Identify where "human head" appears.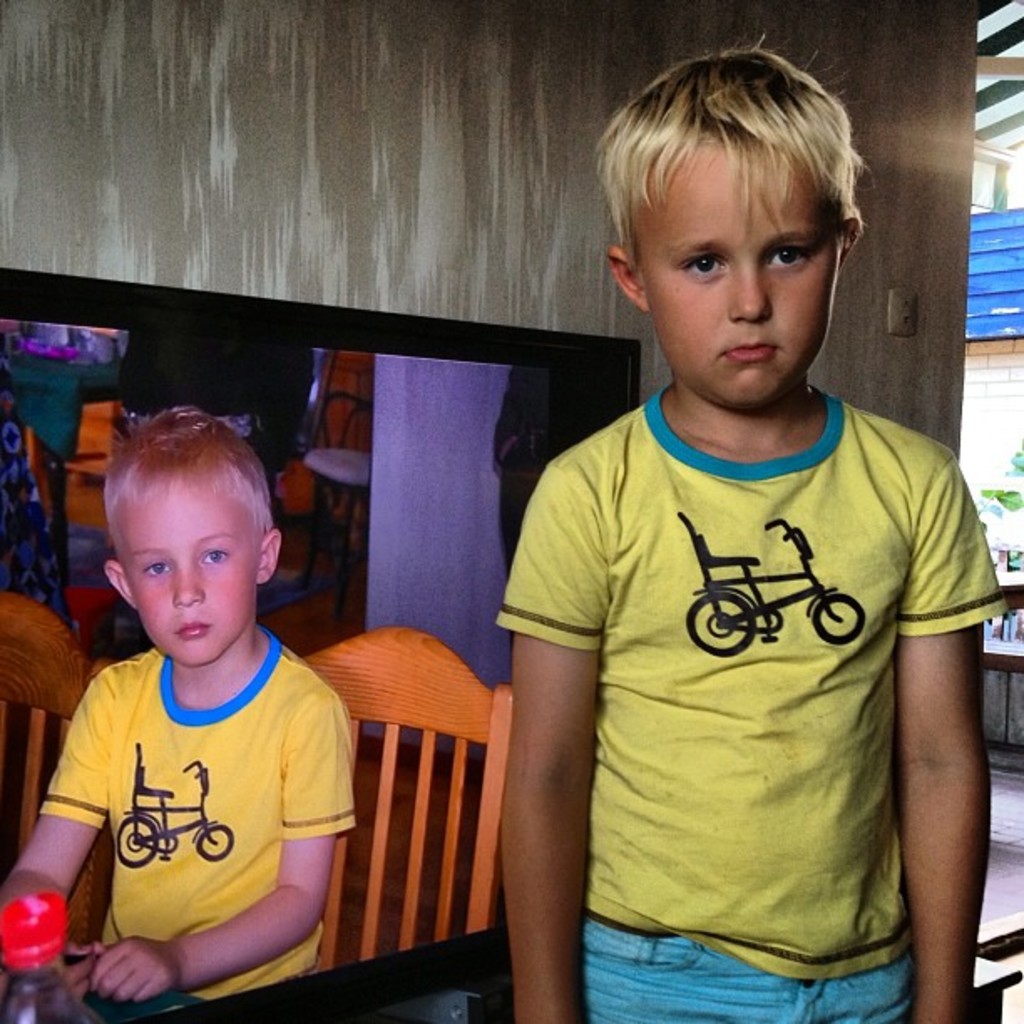
Appears at l=95, t=410, r=283, b=666.
